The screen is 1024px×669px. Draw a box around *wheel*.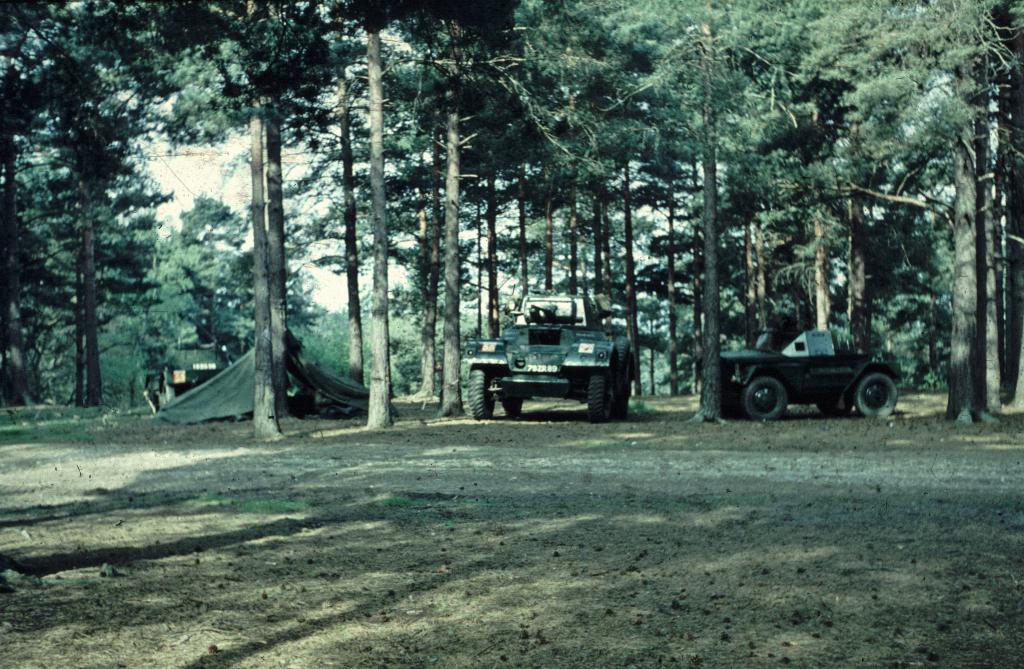
locate(467, 367, 496, 422).
